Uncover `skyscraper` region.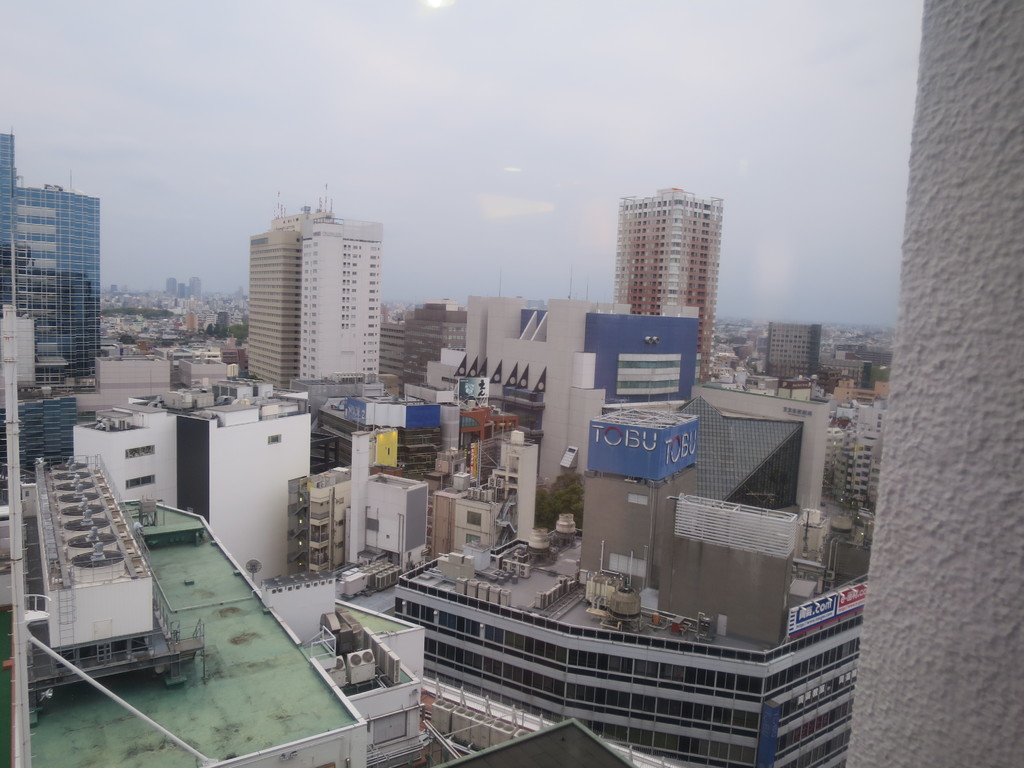
Uncovered: detection(359, 313, 420, 433).
